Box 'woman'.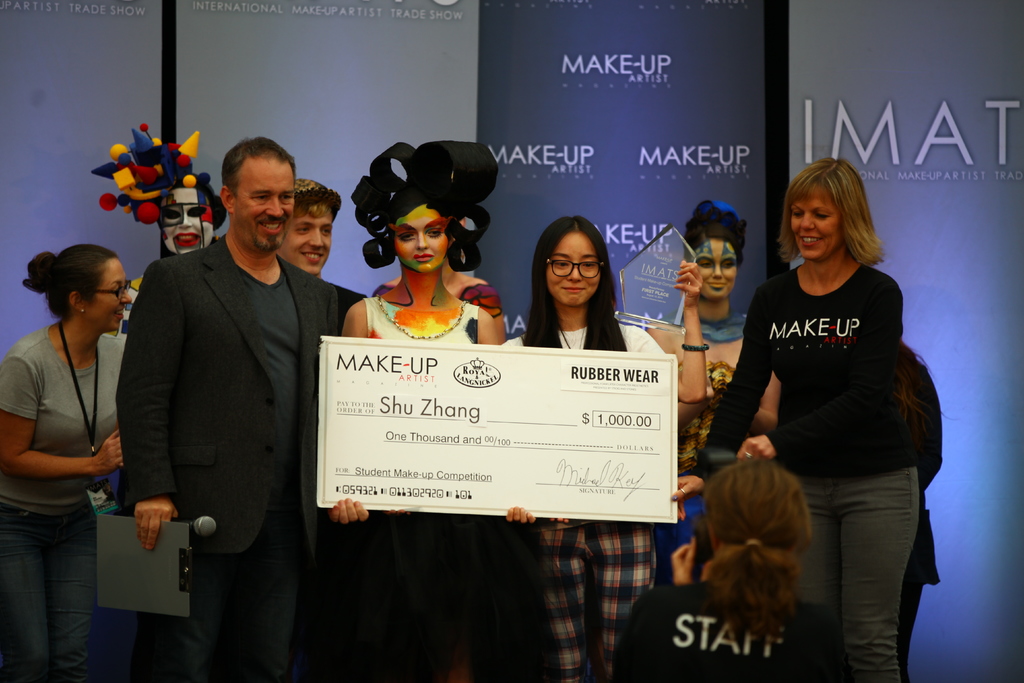
select_region(2, 218, 141, 668).
